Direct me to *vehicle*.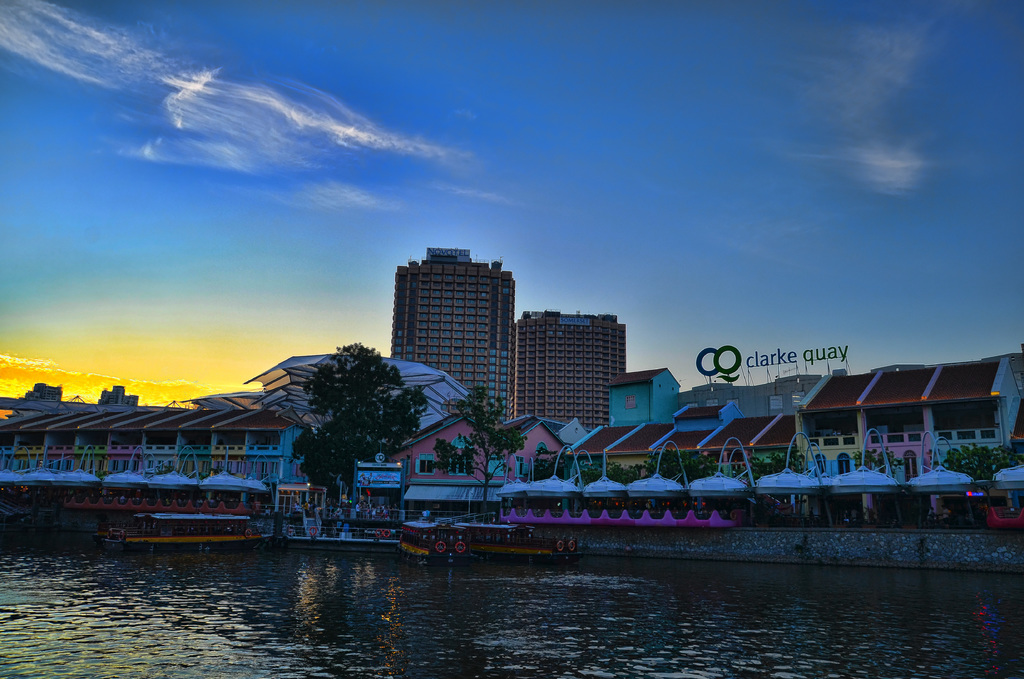
Direction: x1=394 y1=520 x2=471 y2=571.
